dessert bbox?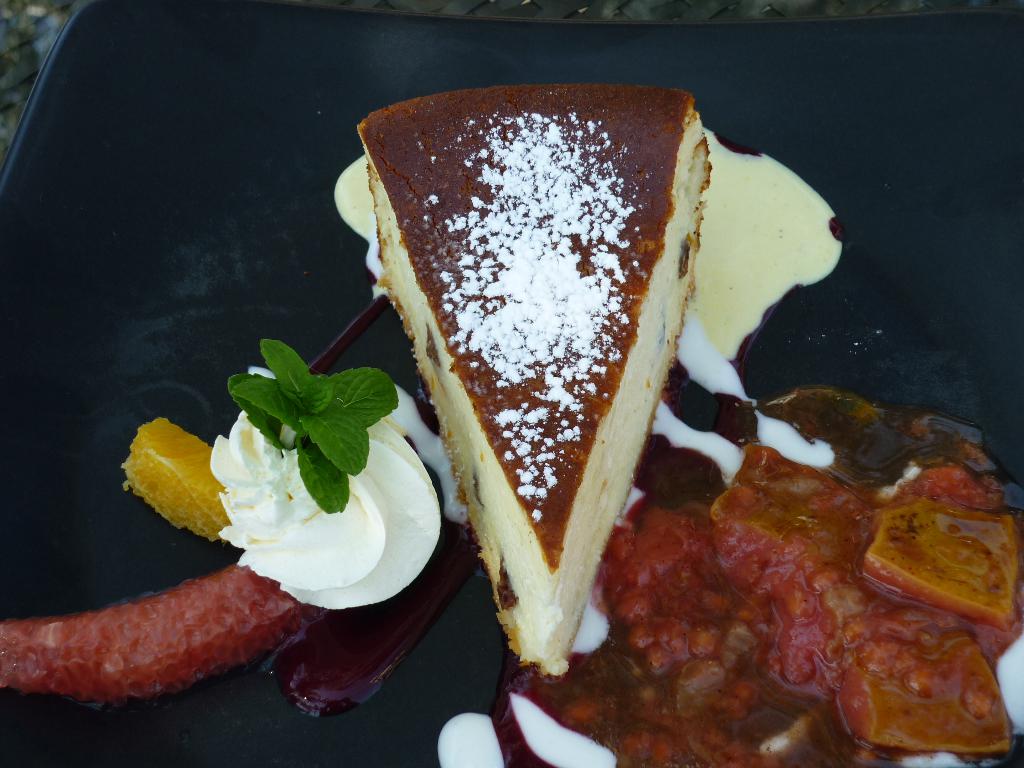
326:92:846:716
